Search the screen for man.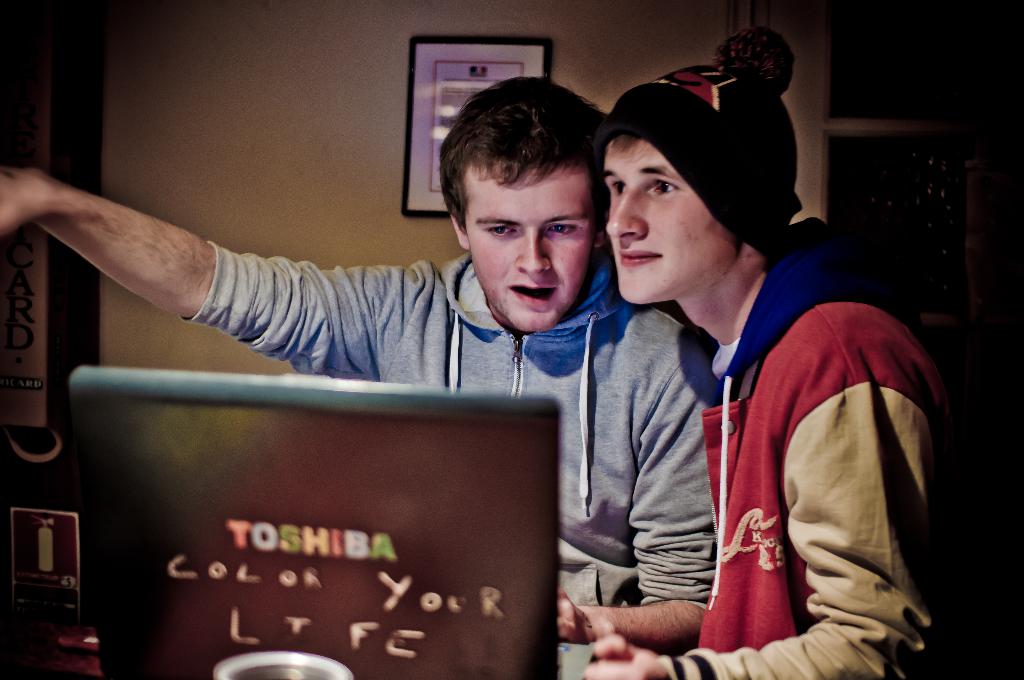
Found at detection(557, 90, 938, 672).
